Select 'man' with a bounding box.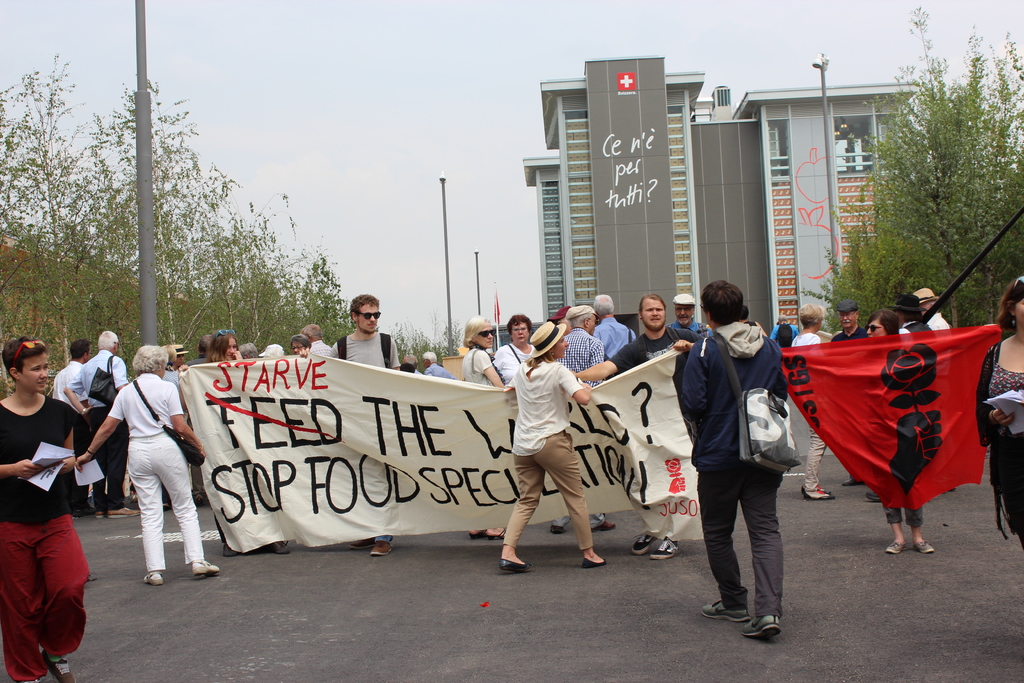
rect(61, 334, 143, 518).
